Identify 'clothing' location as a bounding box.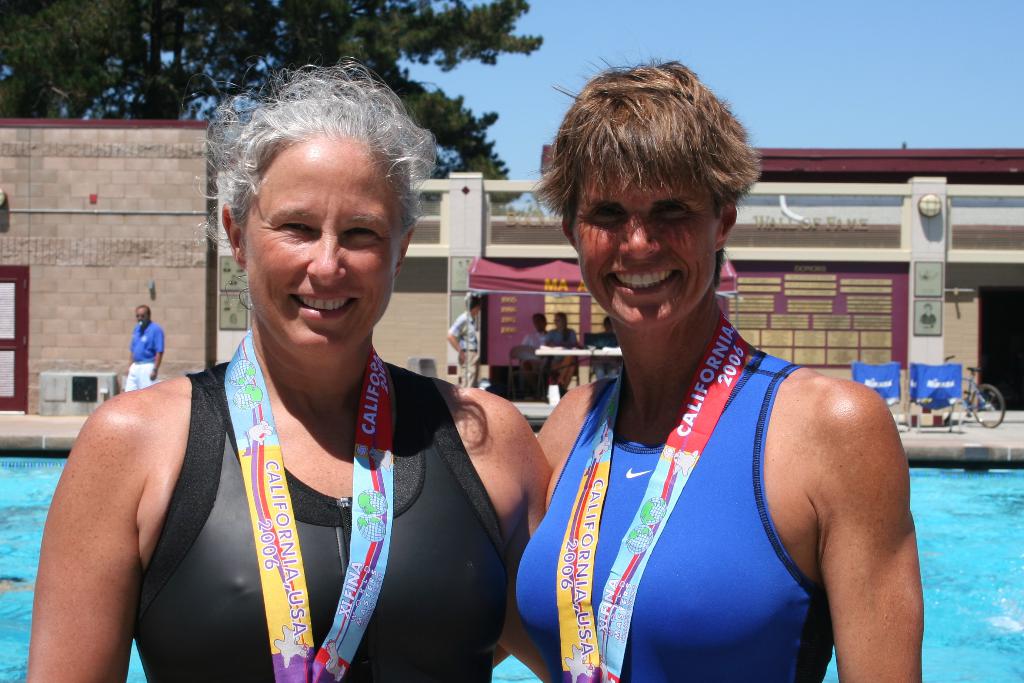
[511, 320, 630, 390].
